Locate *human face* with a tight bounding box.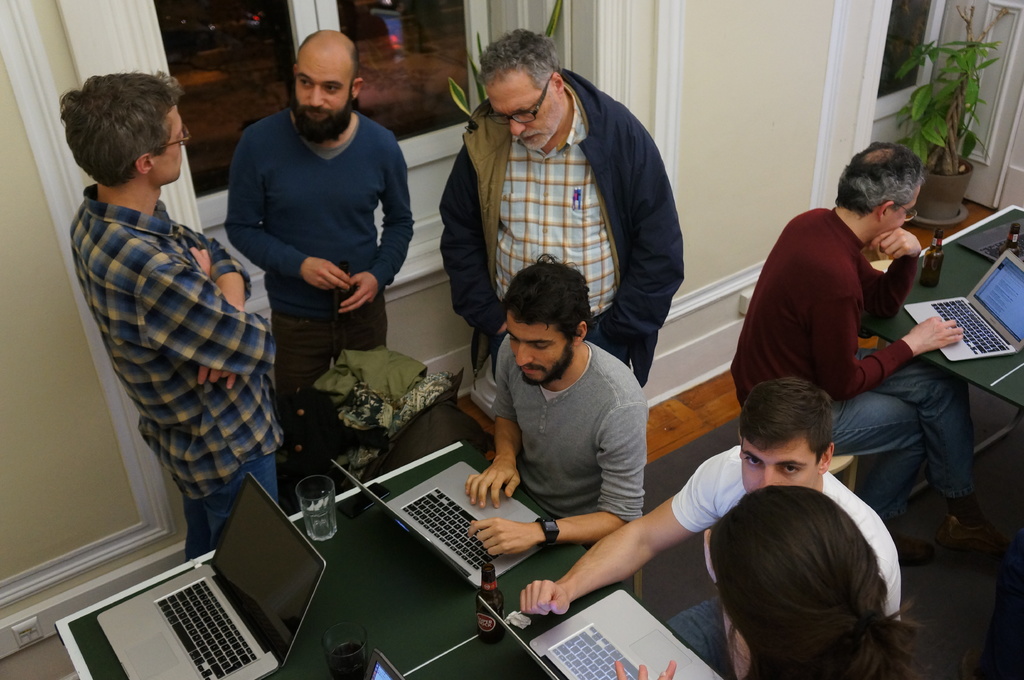
(x1=292, y1=59, x2=353, y2=118).
